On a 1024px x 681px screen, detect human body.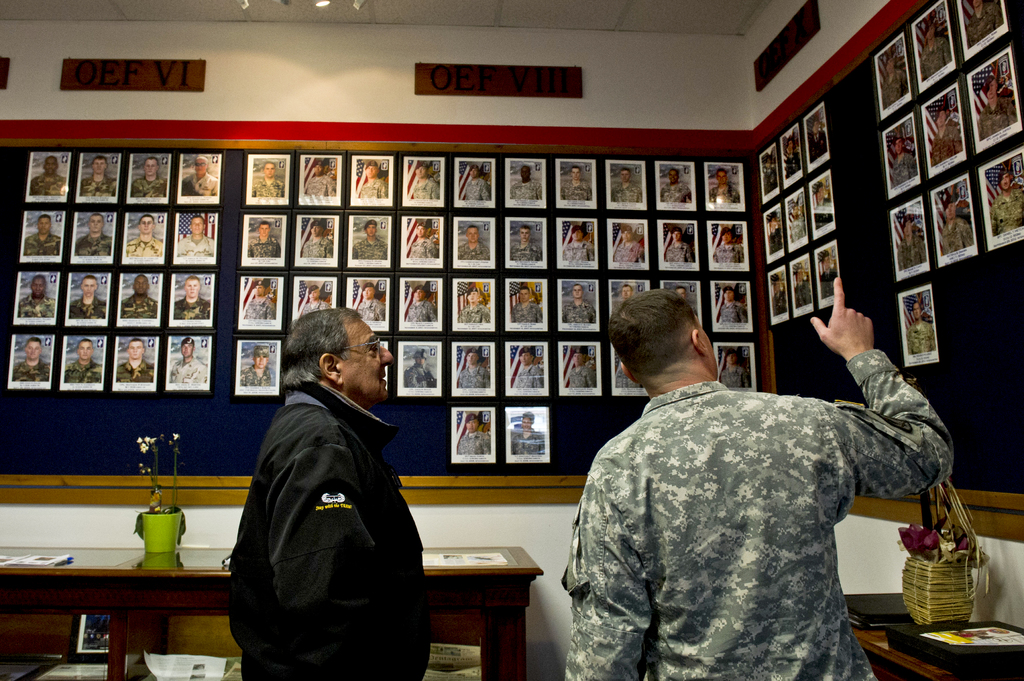
[614,242,644,260].
